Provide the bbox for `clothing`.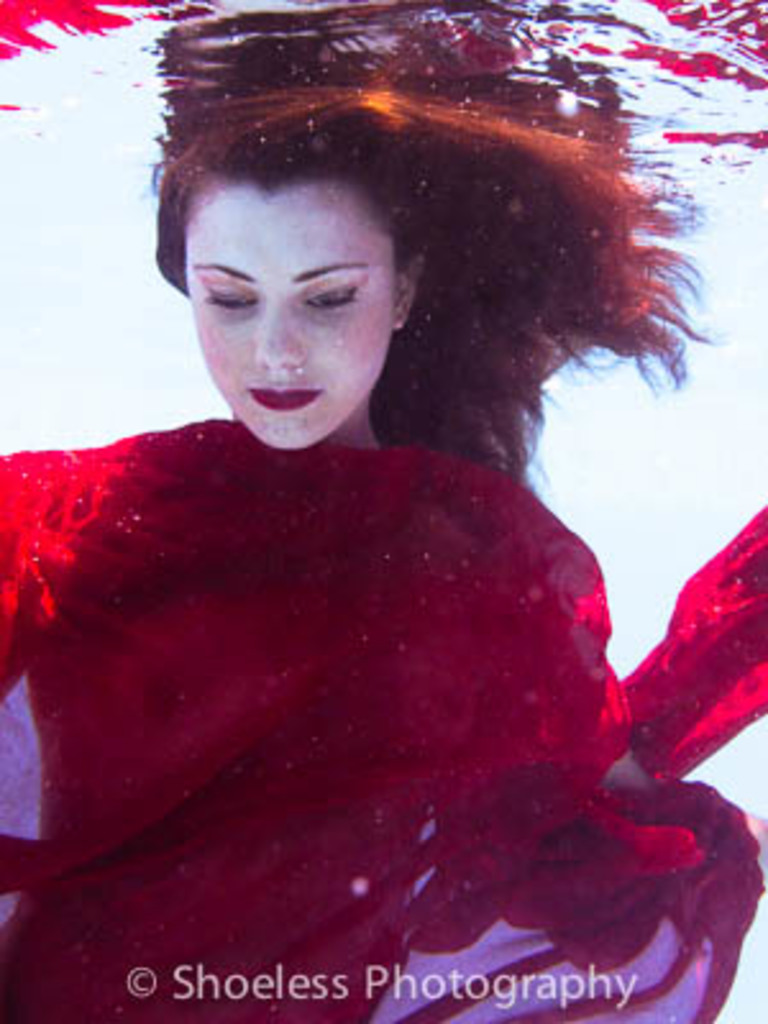
{"left": 18, "top": 264, "right": 737, "bottom": 970}.
